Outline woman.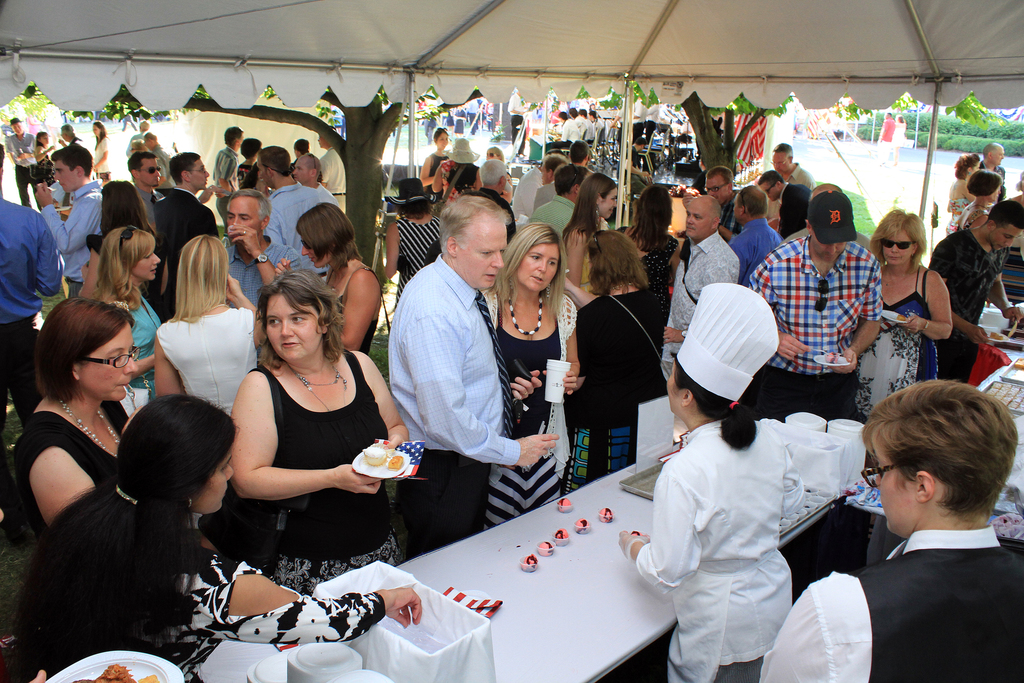
Outline: crop(93, 226, 163, 421).
